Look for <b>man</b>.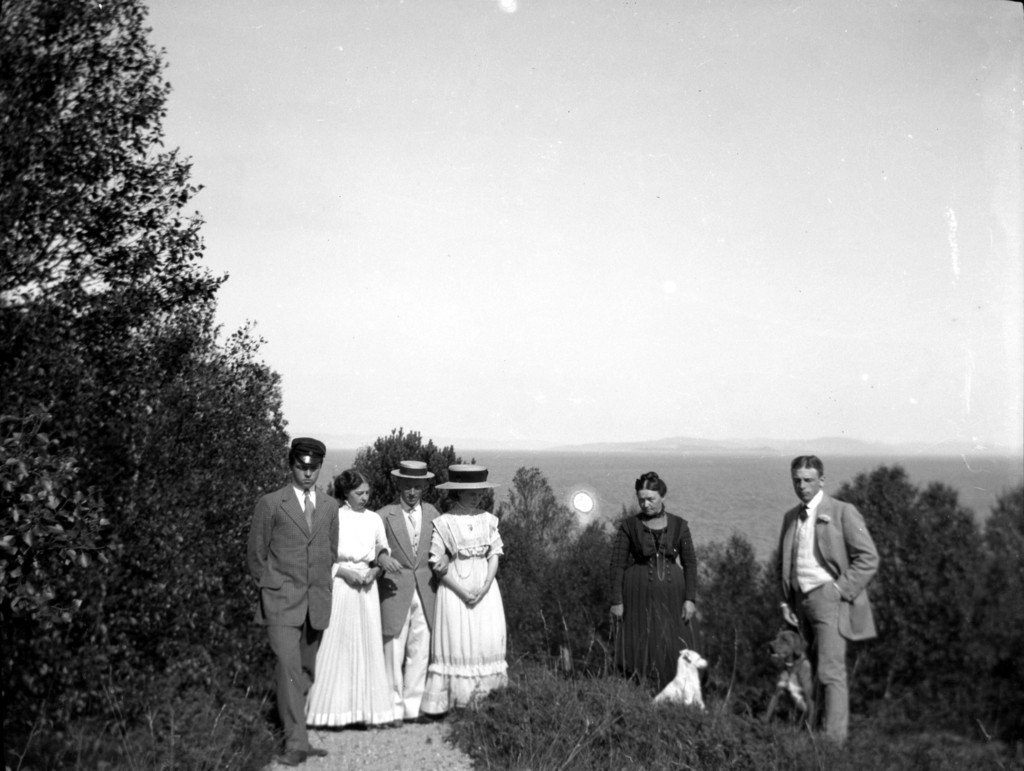
Found: x1=772 y1=463 x2=886 y2=729.
